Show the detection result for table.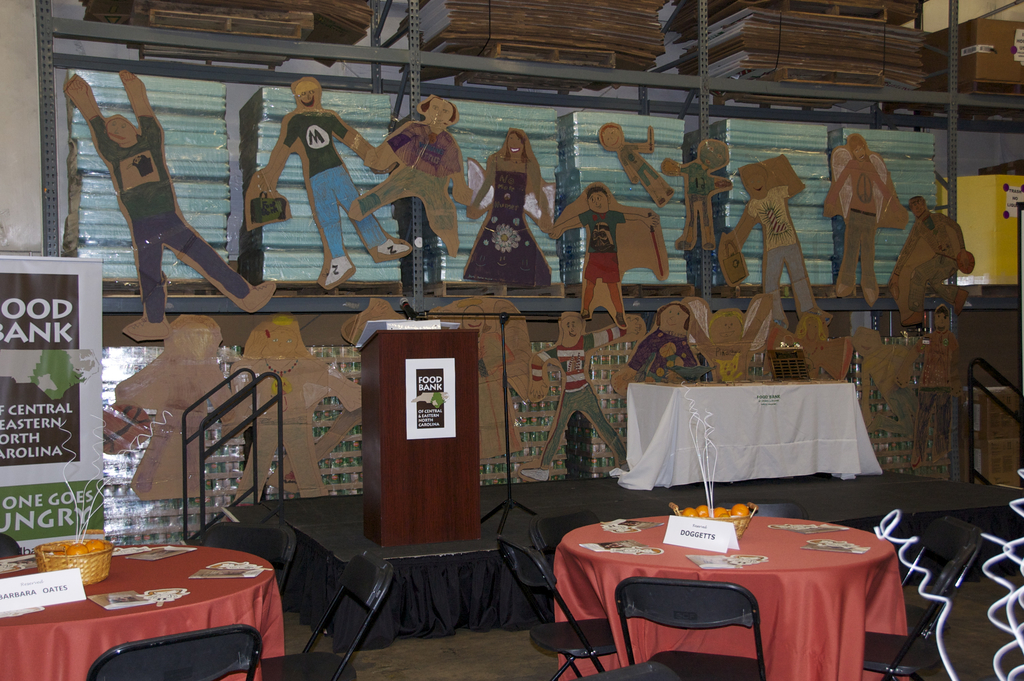
[x1=0, y1=542, x2=290, y2=680].
